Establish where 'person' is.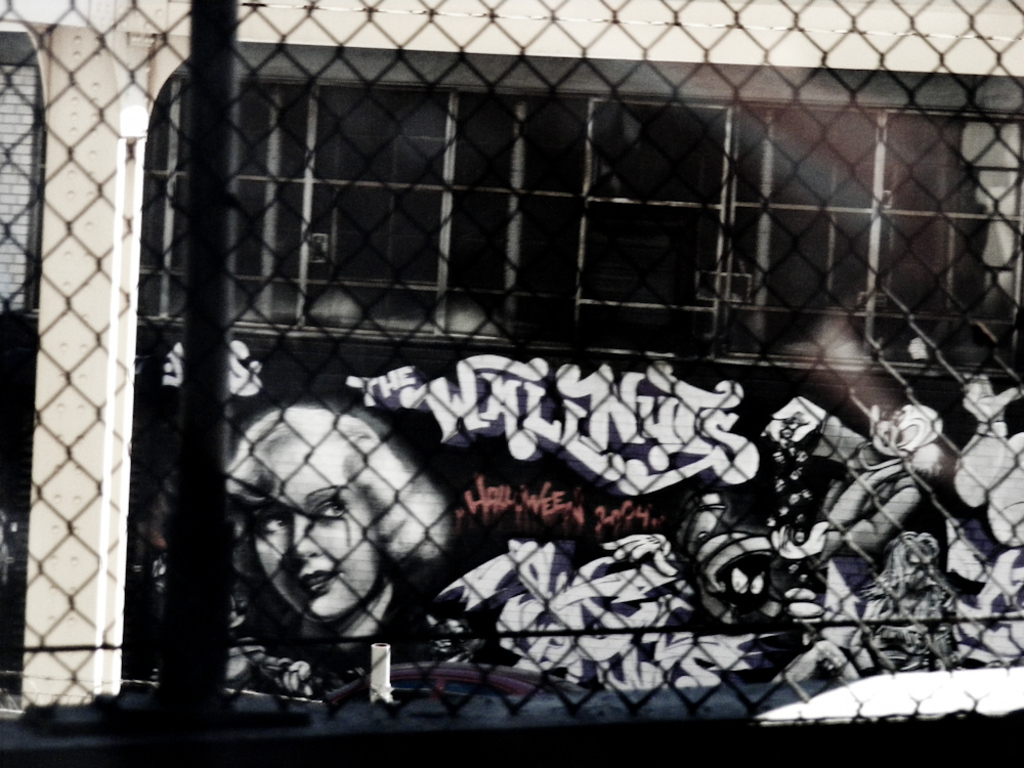
Established at 761:394:938:587.
